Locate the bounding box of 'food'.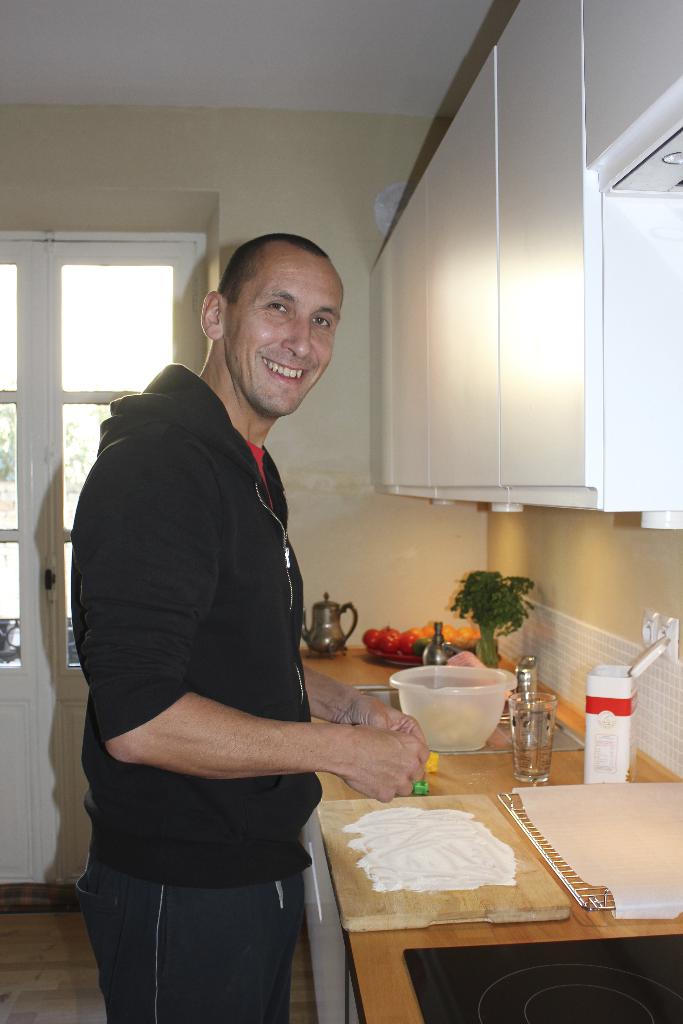
Bounding box: crop(331, 801, 571, 915).
